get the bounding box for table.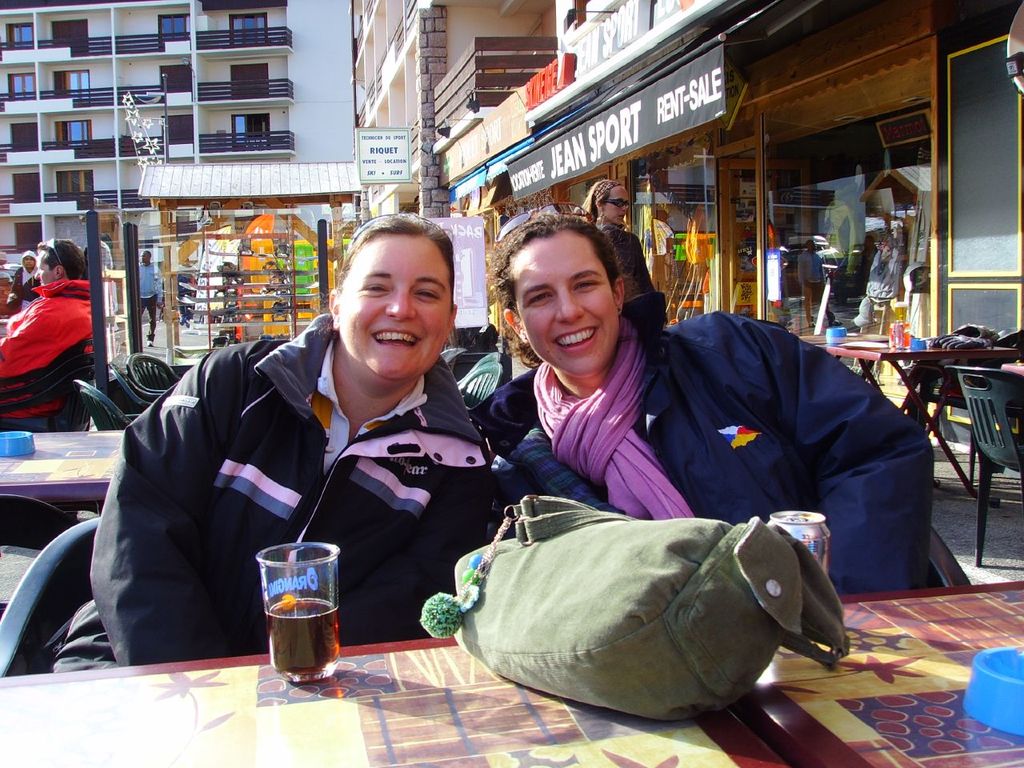
(x1=821, y1=340, x2=1018, y2=492).
